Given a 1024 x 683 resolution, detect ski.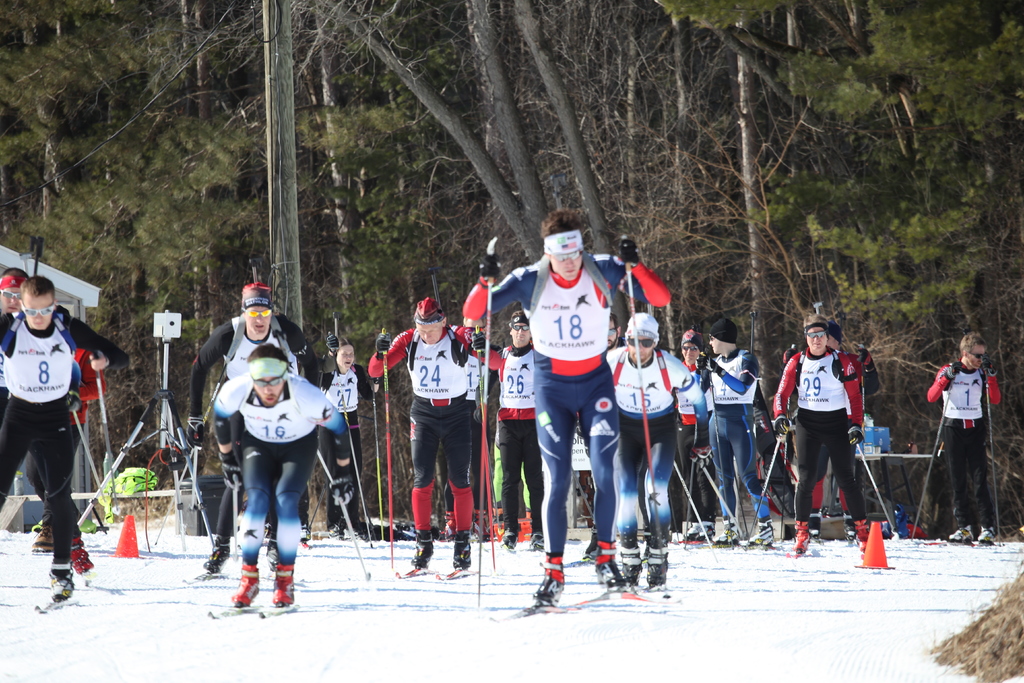
crop(391, 566, 429, 582).
